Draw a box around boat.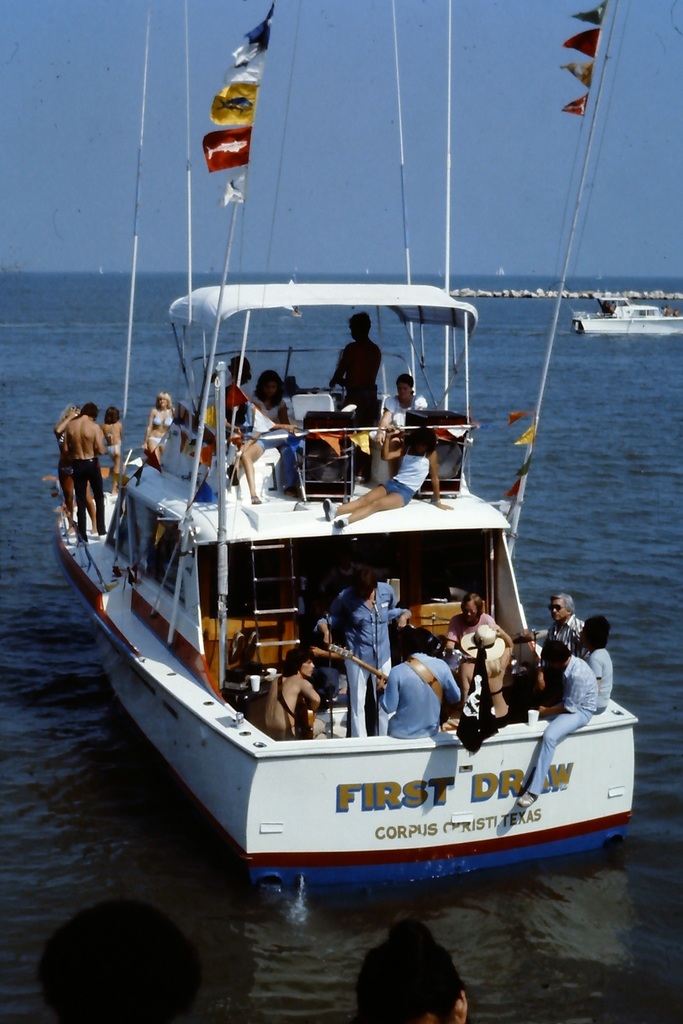
[72, 97, 670, 969].
